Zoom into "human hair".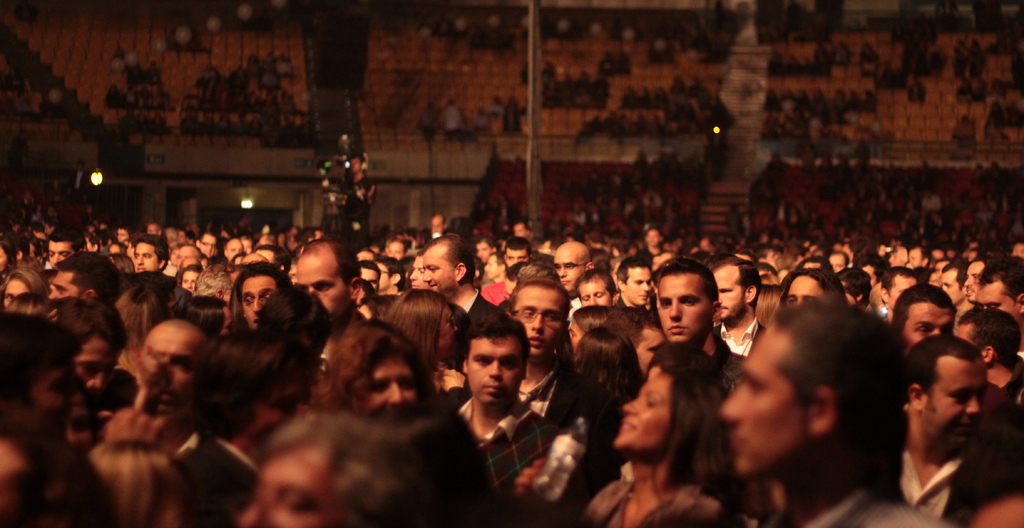
Zoom target: bbox=[879, 267, 916, 307].
